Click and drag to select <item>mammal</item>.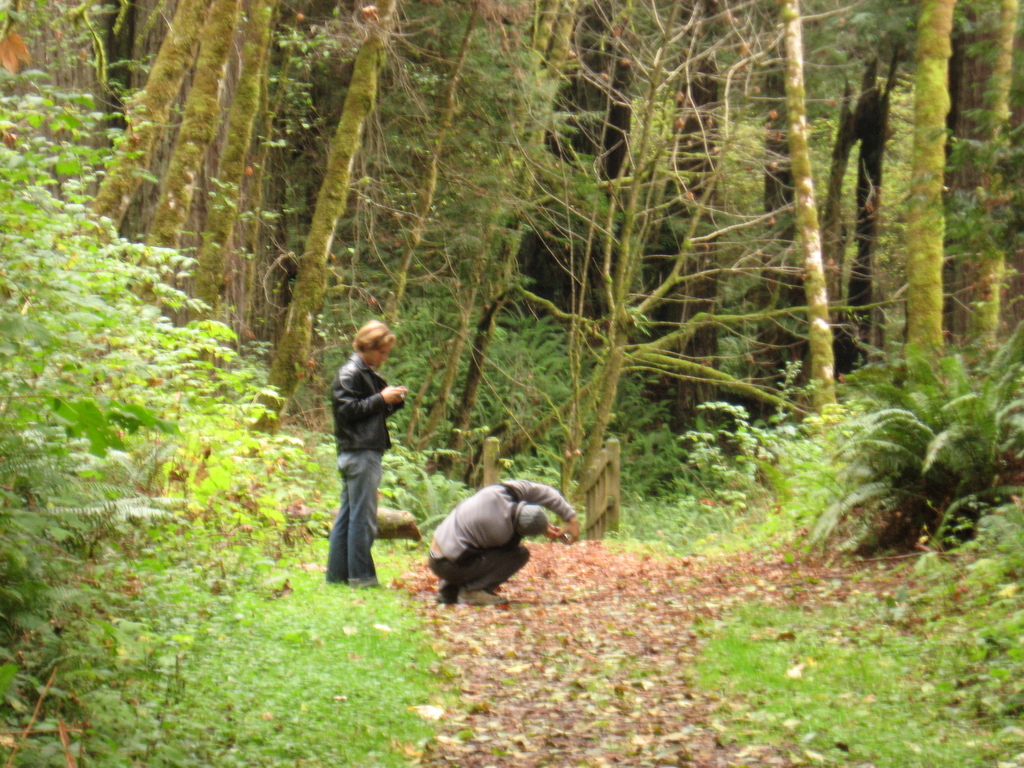
Selection: crop(417, 474, 583, 592).
